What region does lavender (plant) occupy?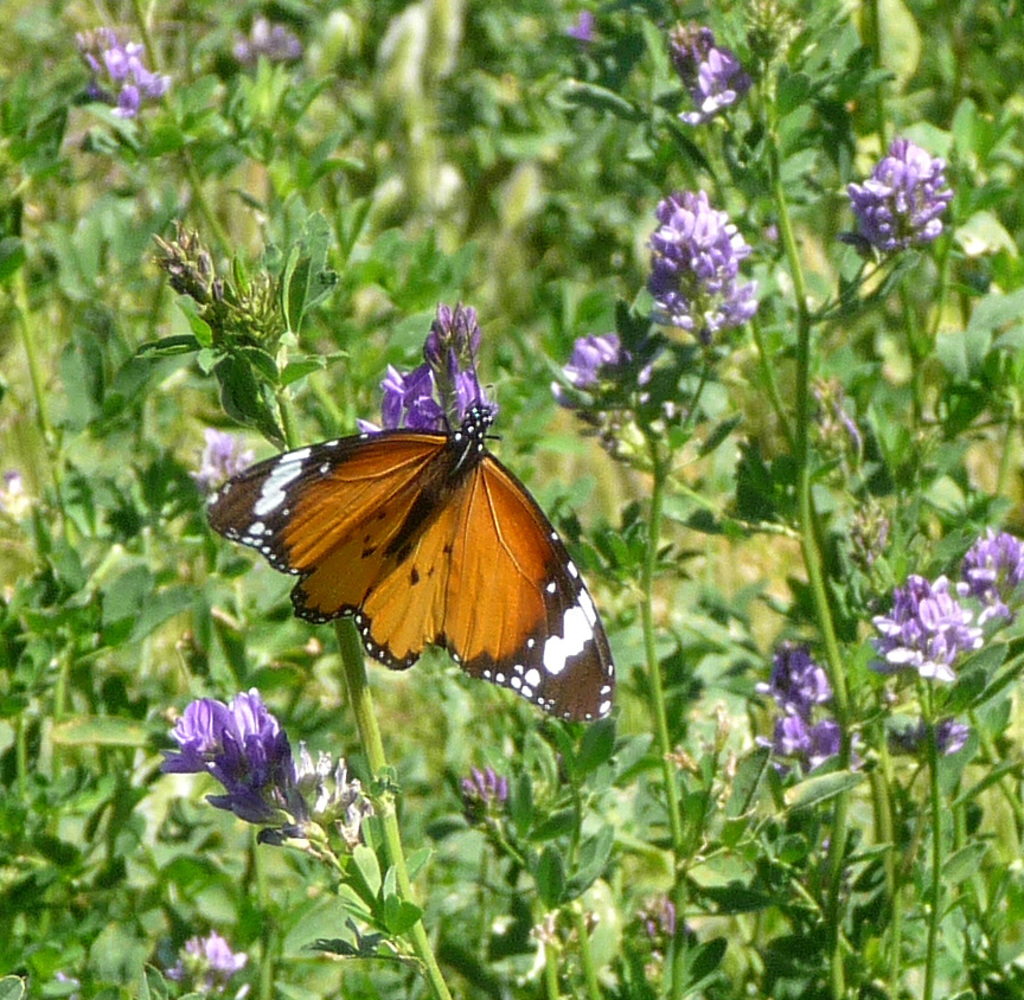
pyautogui.locateOnScreen(228, 12, 320, 86).
